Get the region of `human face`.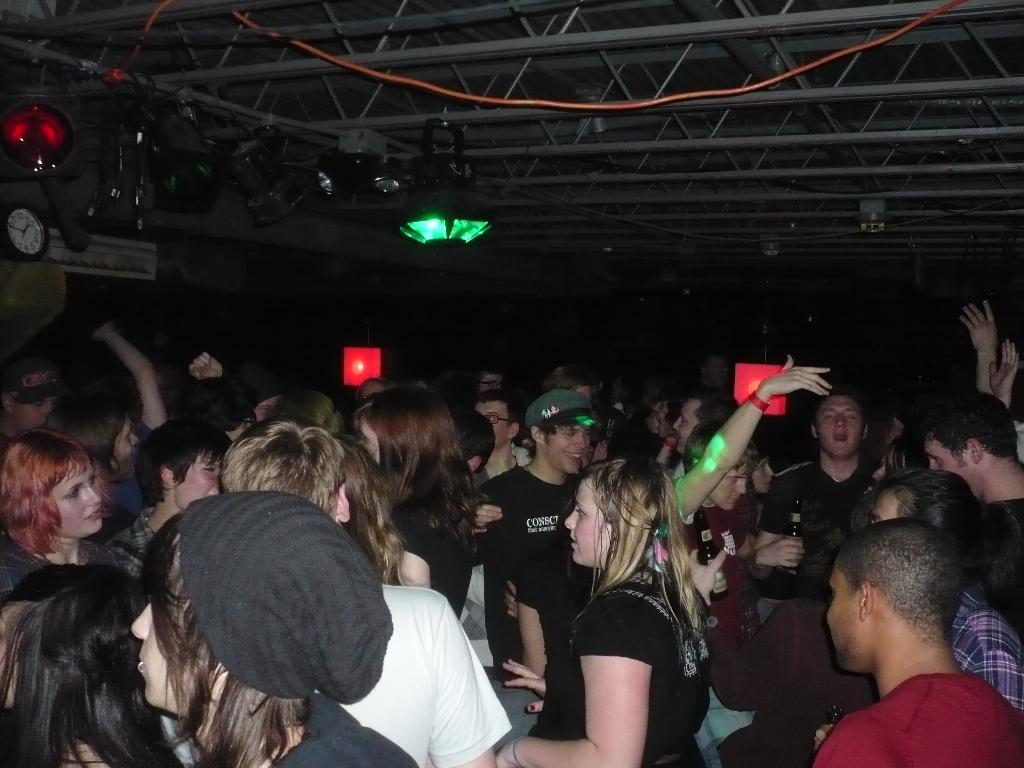
BBox(360, 382, 380, 403).
